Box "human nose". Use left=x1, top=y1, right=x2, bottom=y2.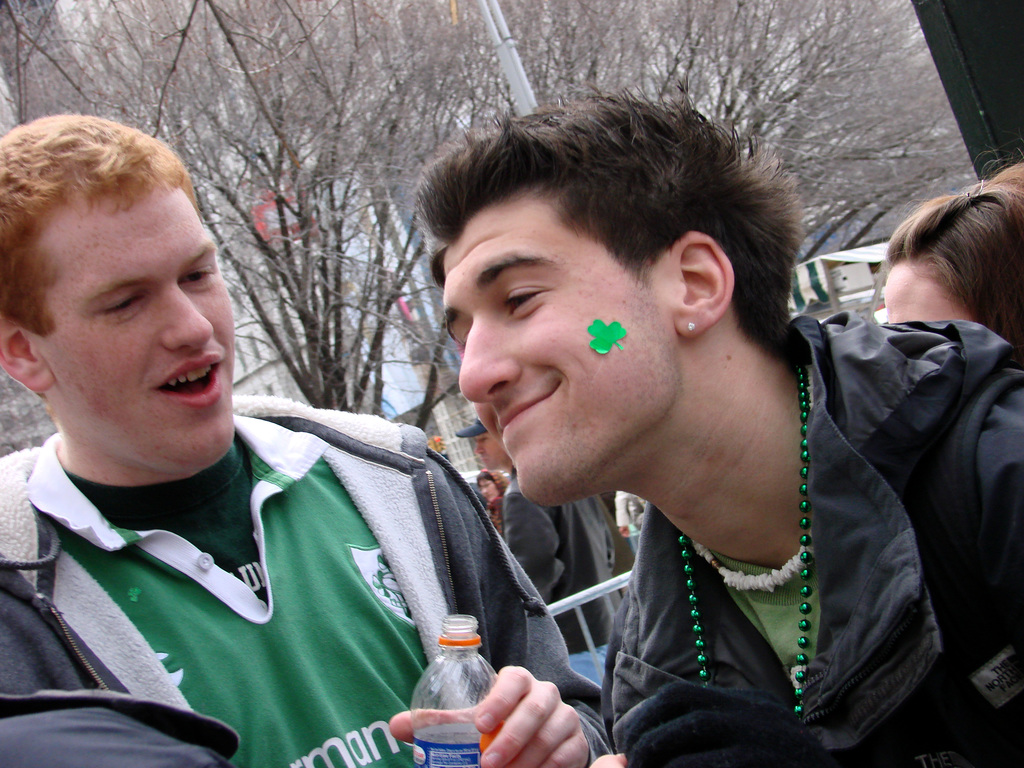
left=475, top=442, right=484, bottom=454.
